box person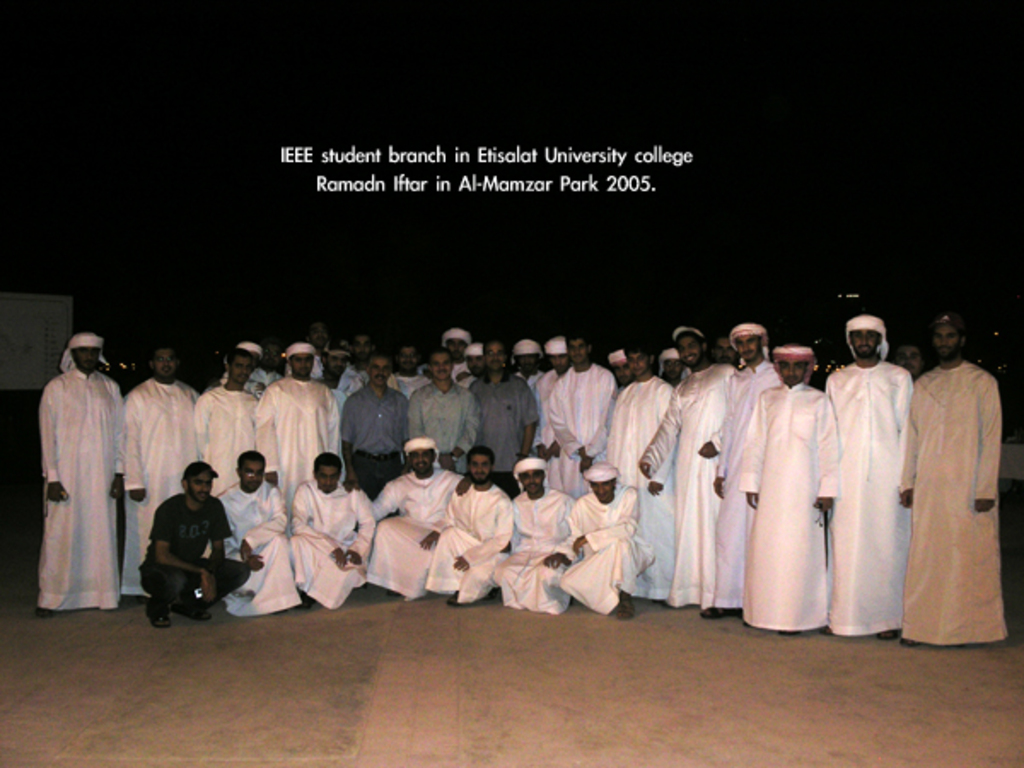
region(492, 457, 577, 616)
